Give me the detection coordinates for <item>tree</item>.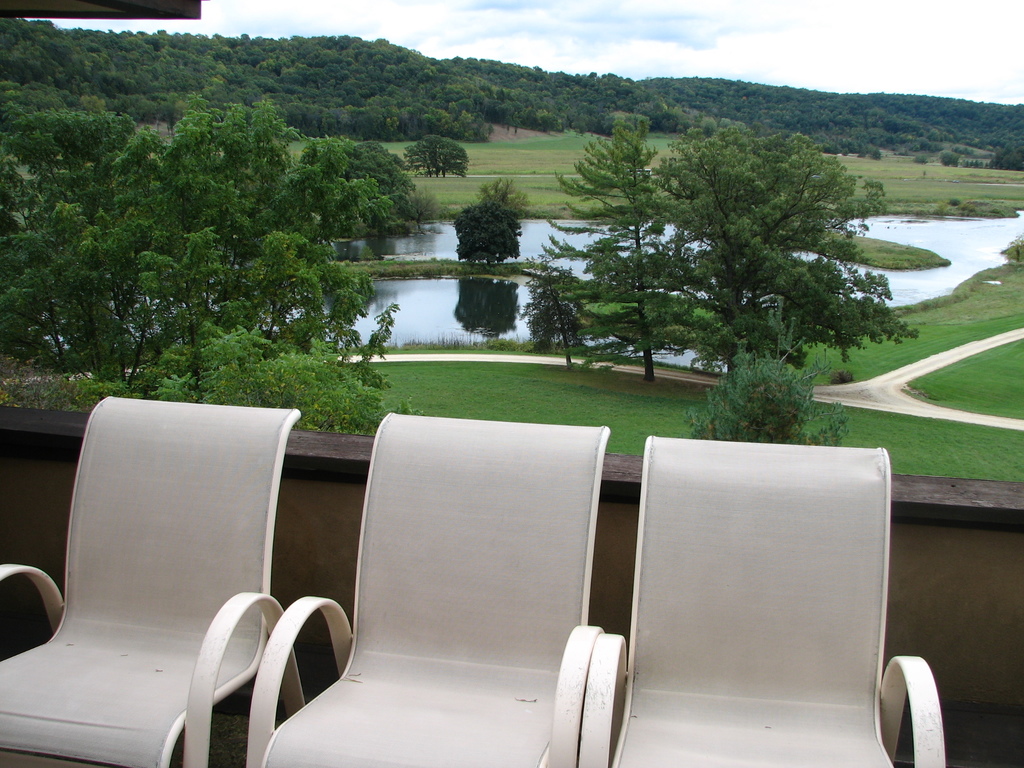
{"x1": 404, "y1": 131, "x2": 469, "y2": 176}.
